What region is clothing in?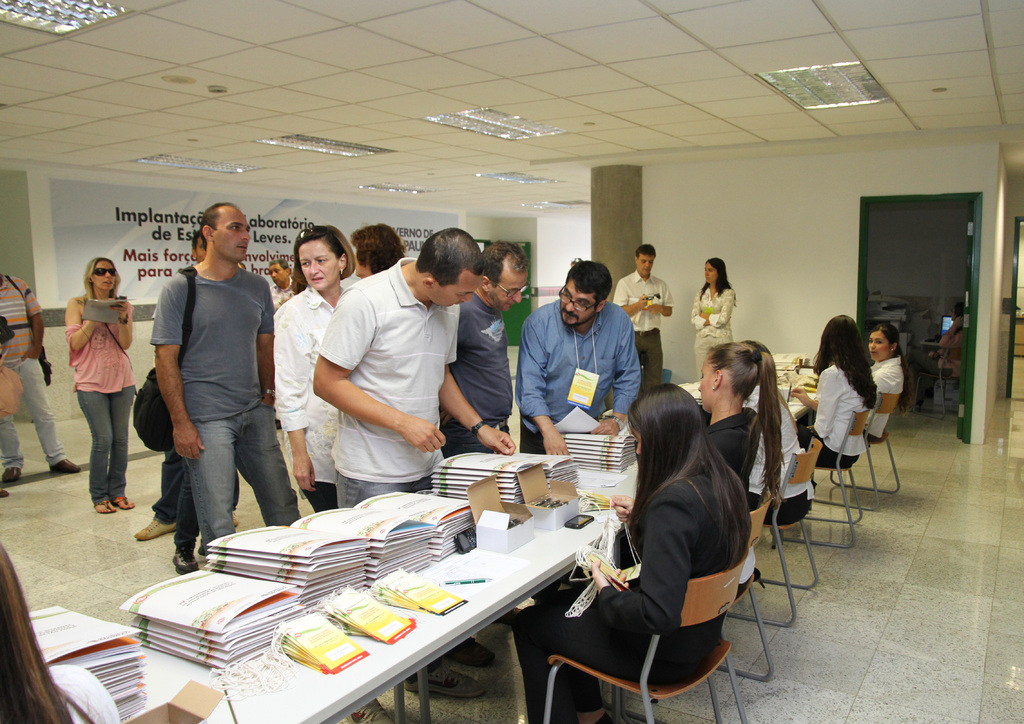
749,383,810,526.
